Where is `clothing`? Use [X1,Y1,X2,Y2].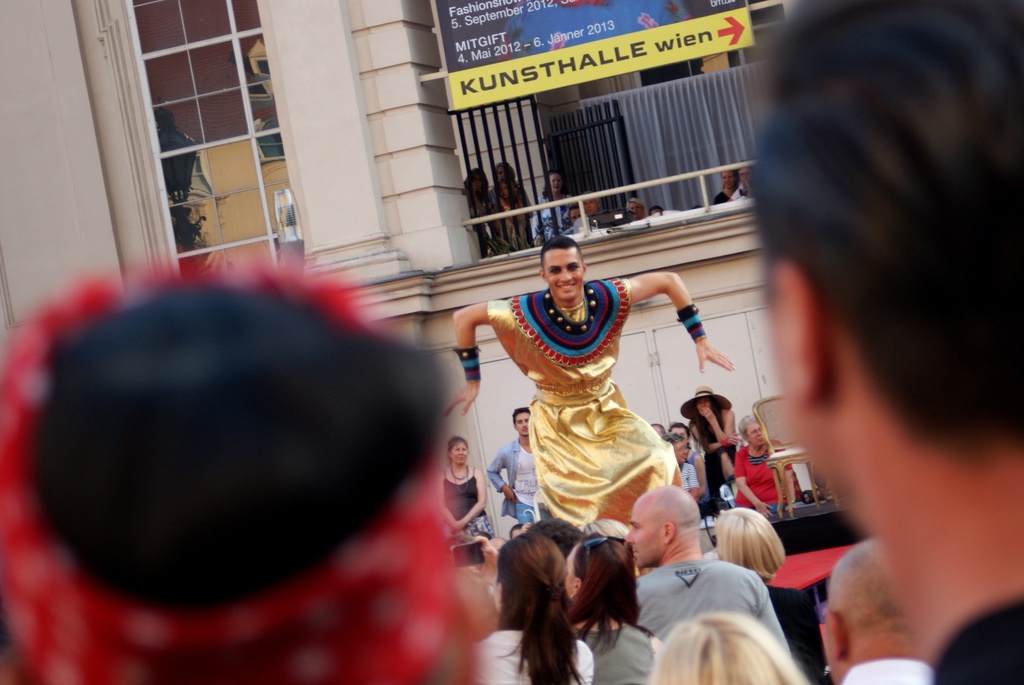
[491,271,680,535].
